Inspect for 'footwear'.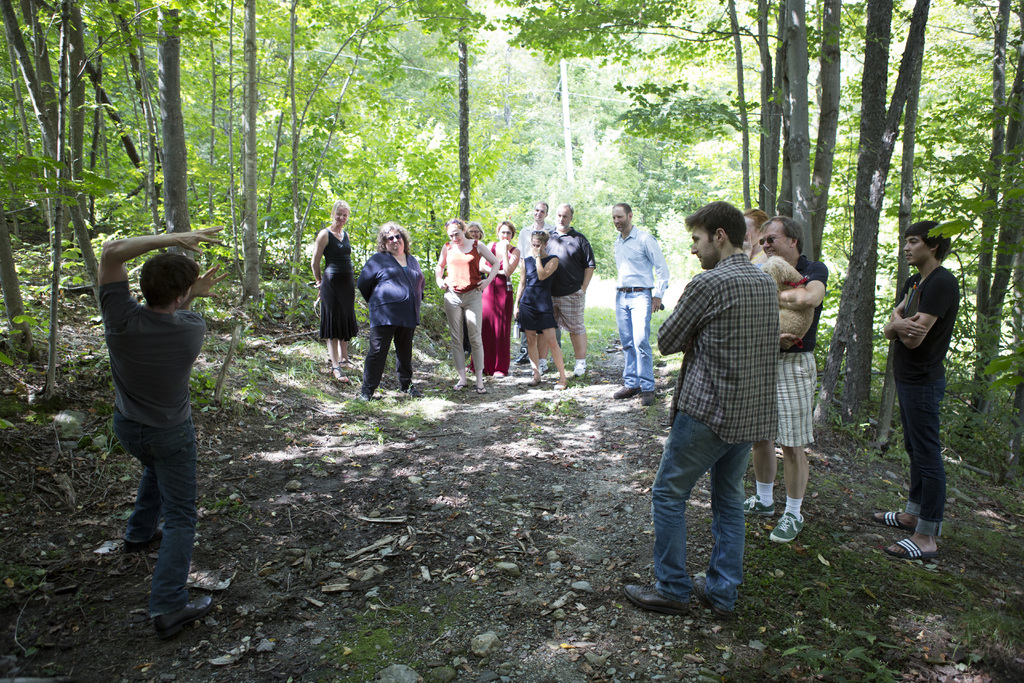
Inspection: [left=155, top=598, right=212, bottom=632].
